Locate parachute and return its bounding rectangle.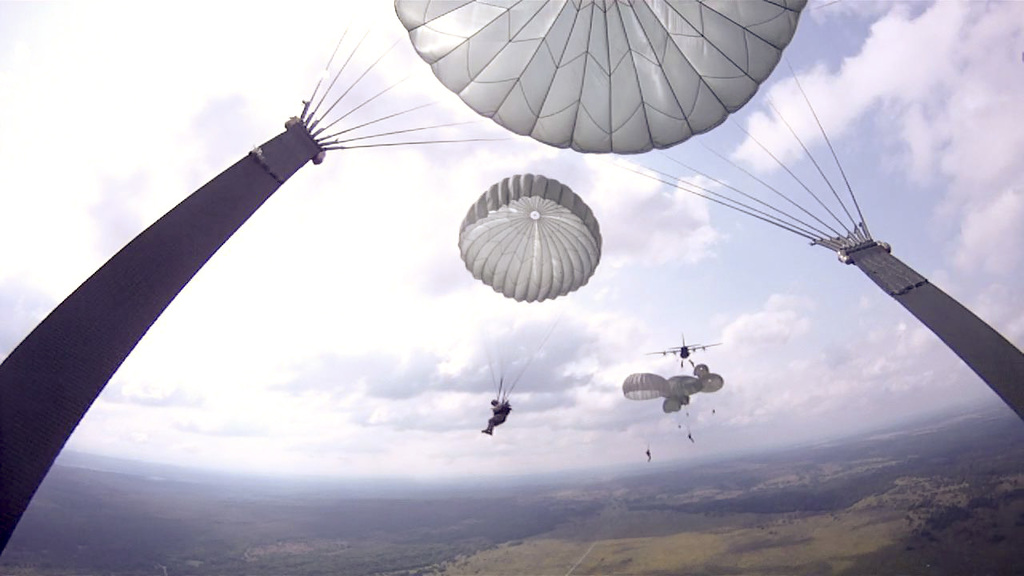
Rect(662, 396, 681, 429).
